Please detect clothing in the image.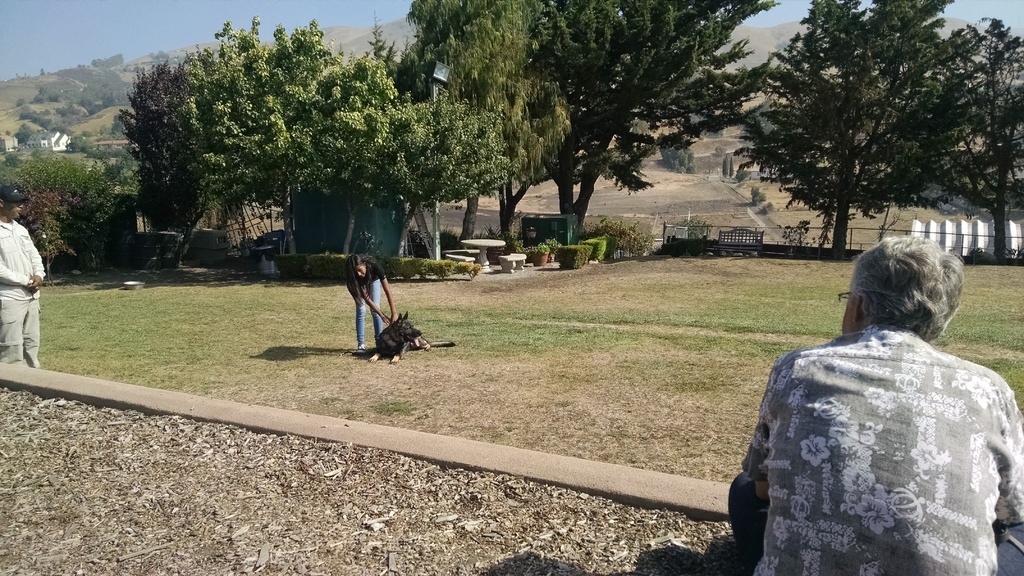
box(739, 271, 1011, 568).
